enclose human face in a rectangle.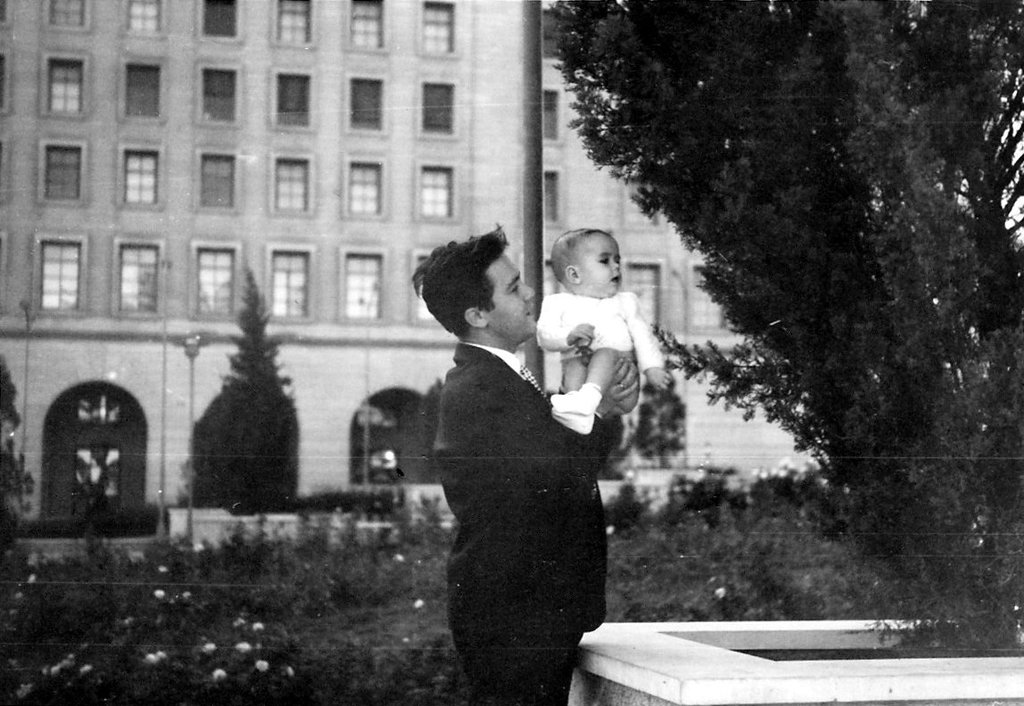
<box>578,231,624,300</box>.
